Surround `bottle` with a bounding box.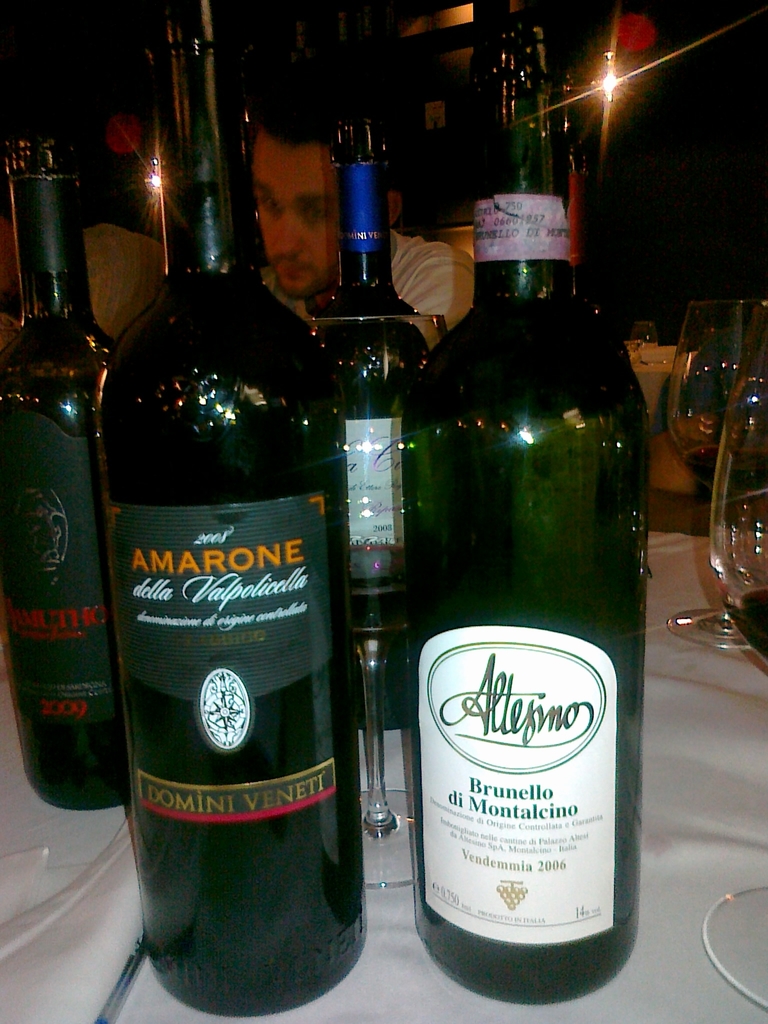
region(313, 115, 439, 735).
